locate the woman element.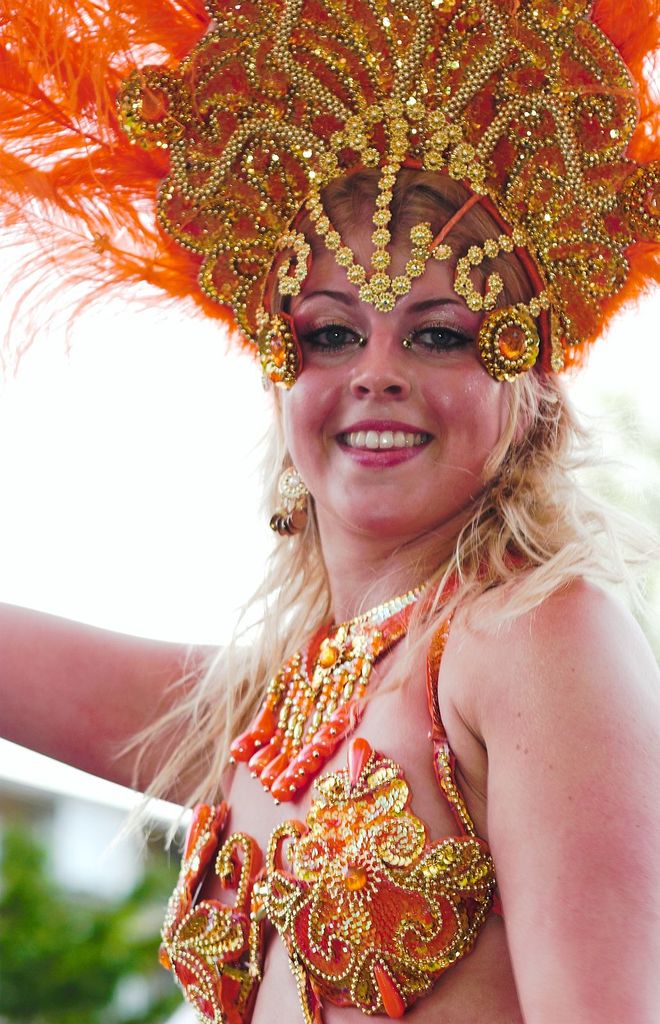
Element bbox: select_region(42, 31, 657, 994).
